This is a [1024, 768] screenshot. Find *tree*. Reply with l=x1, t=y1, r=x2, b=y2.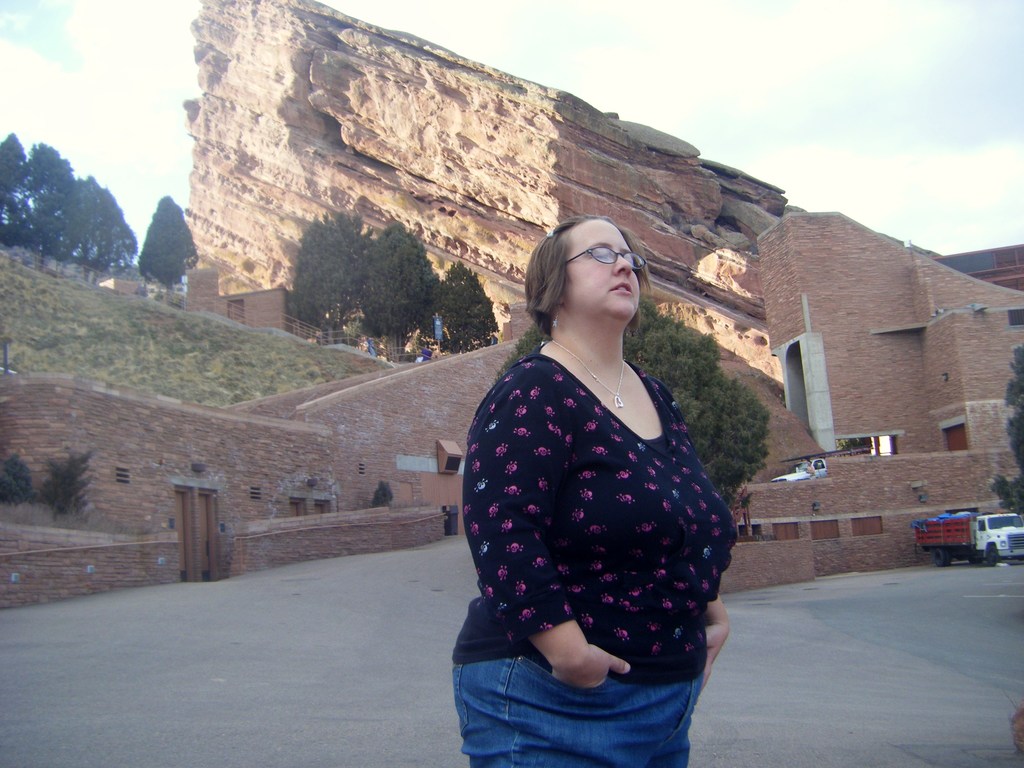
l=0, t=128, r=46, b=268.
